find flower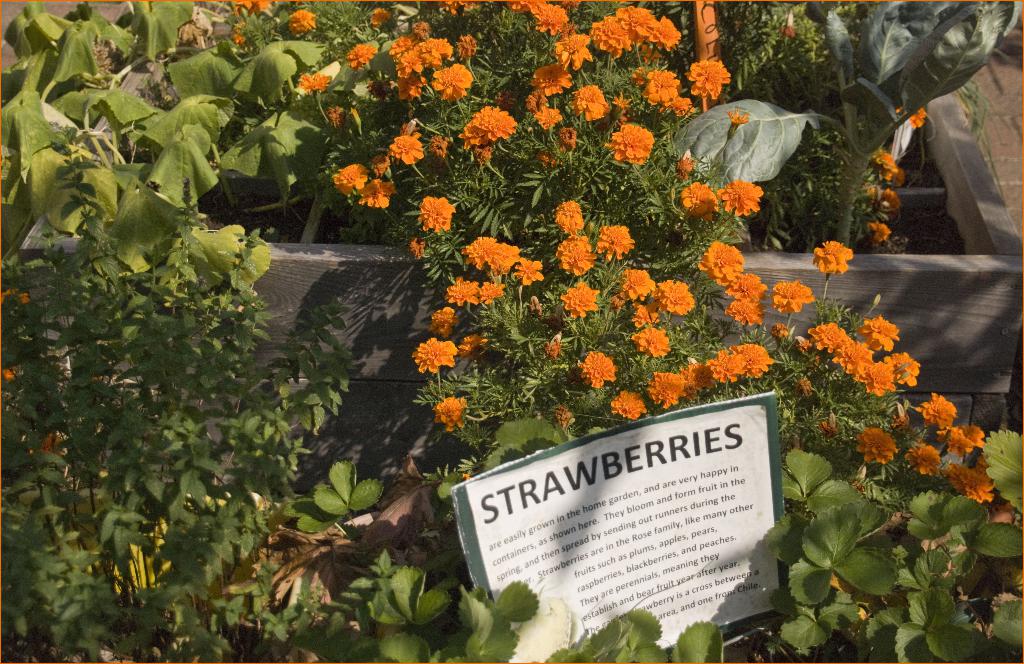
973:453:991:478
